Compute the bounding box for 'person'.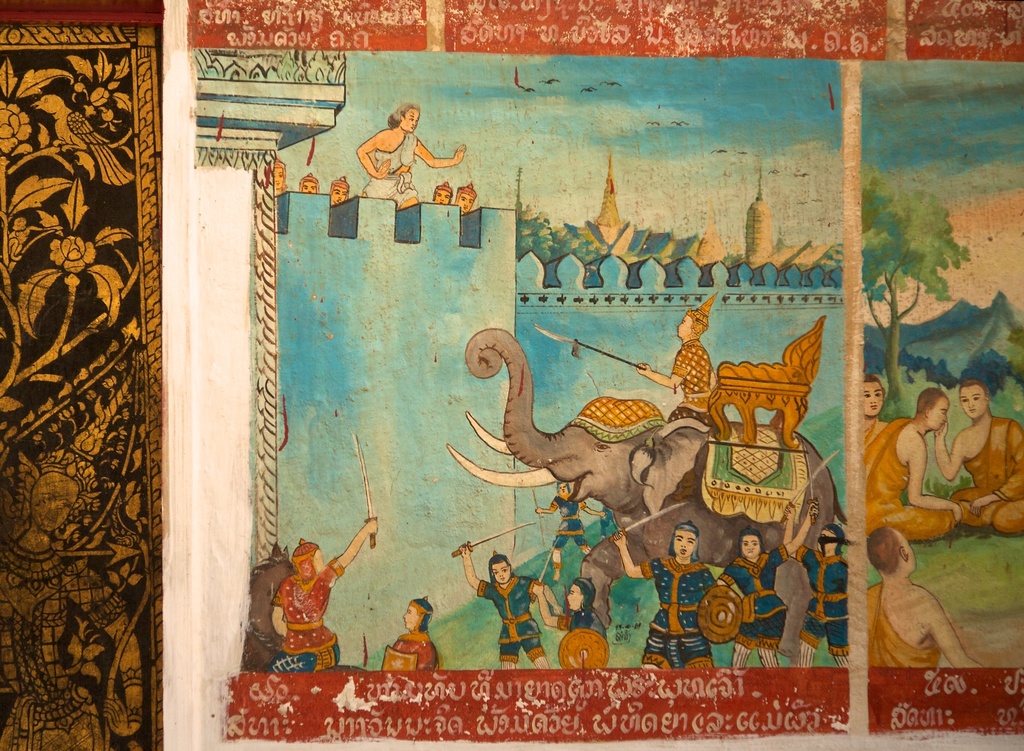
locate(607, 525, 733, 672).
